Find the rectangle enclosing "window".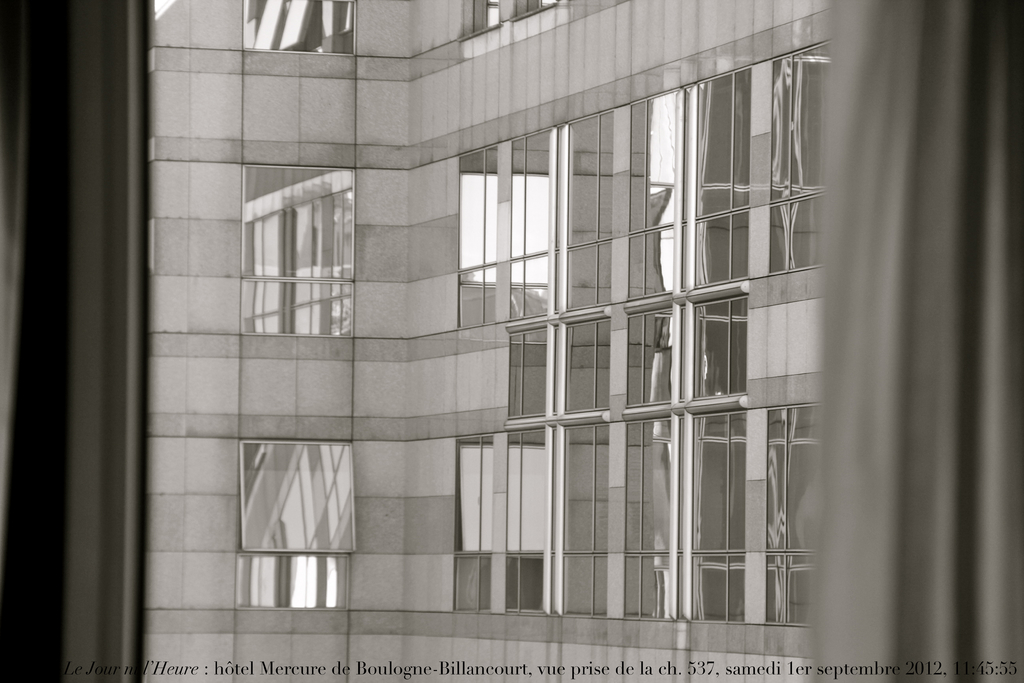
<box>563,424,609,614</box>.
